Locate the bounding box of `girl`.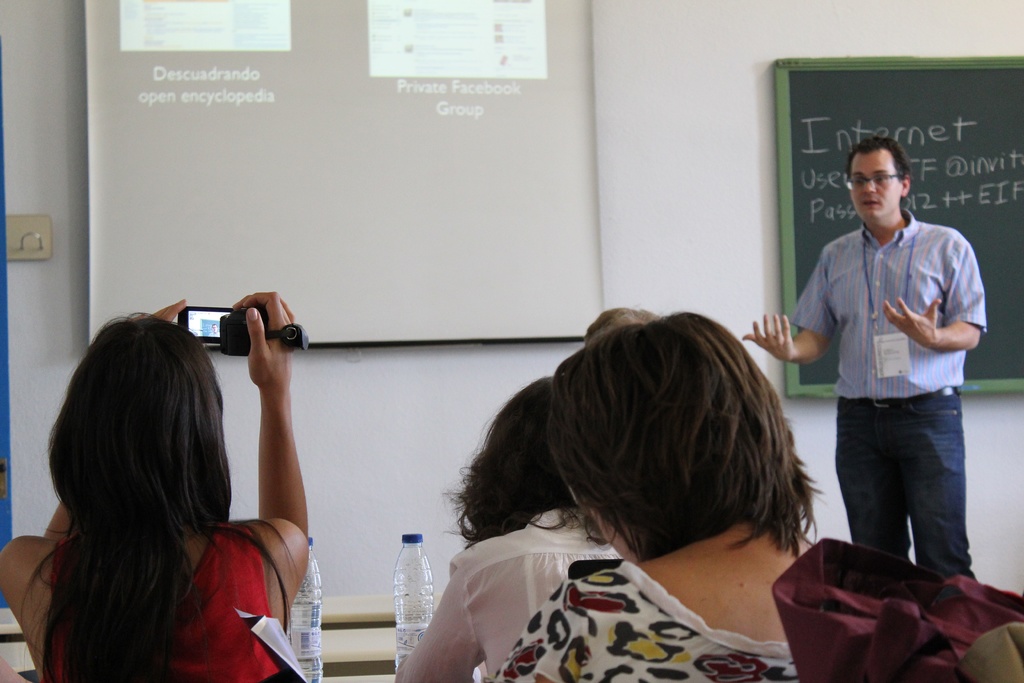
Bounding box: box(0, 293, 309, 680).
